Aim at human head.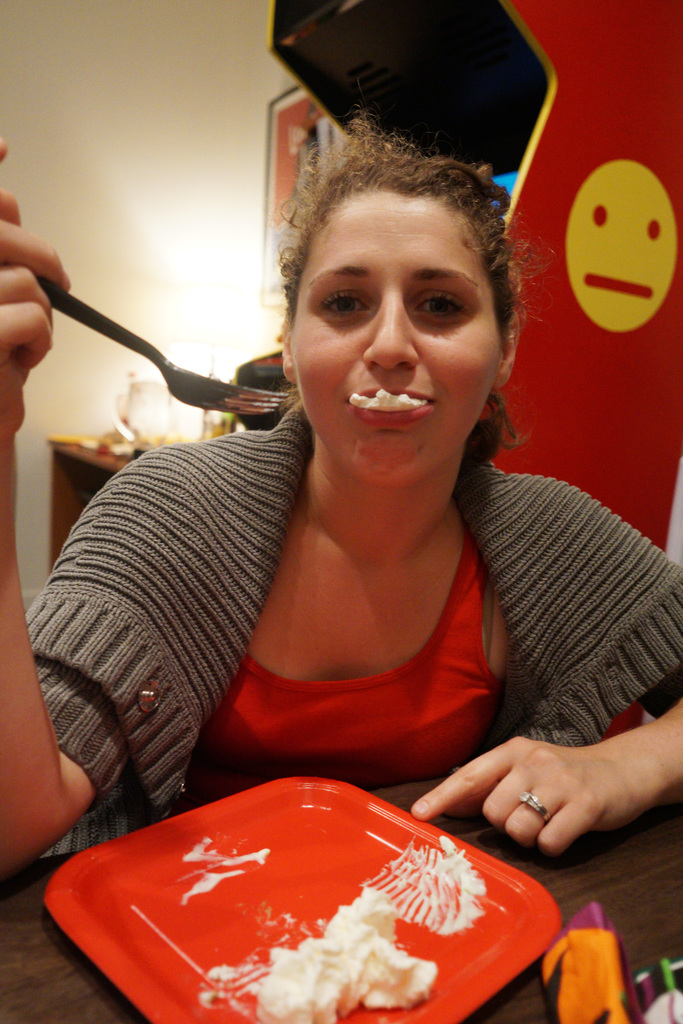
Aimed at (left=276, top=134, right=517, bottom=380).
